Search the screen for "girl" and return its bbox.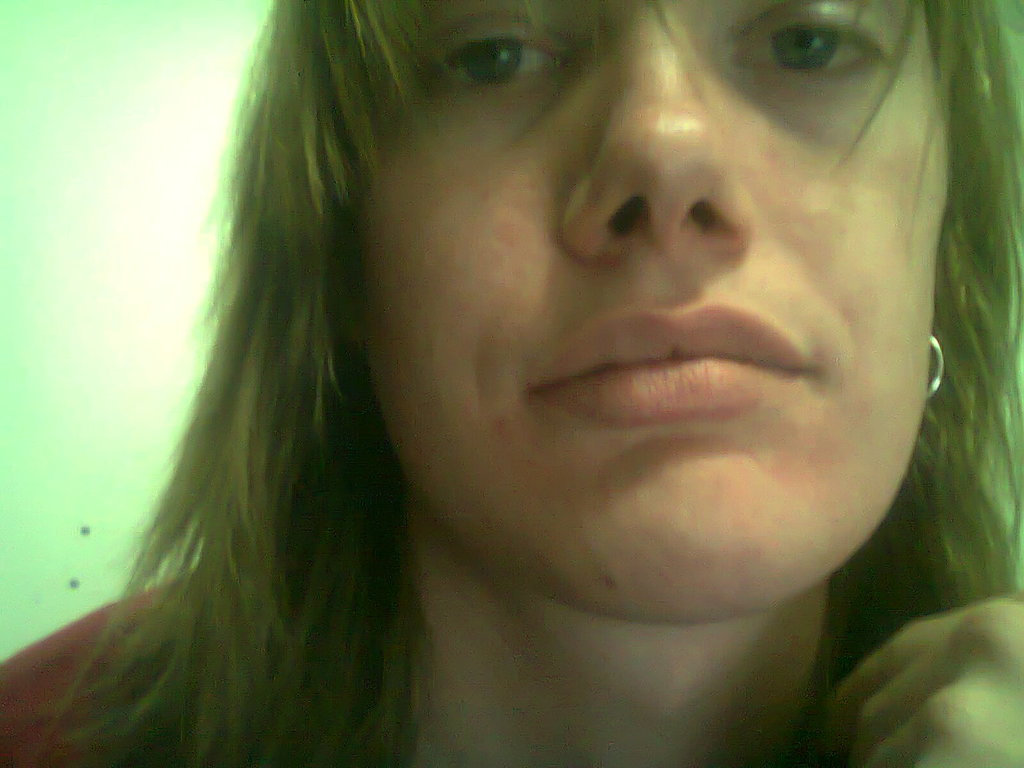
Found: <box>8,6,1023,760</box>.
